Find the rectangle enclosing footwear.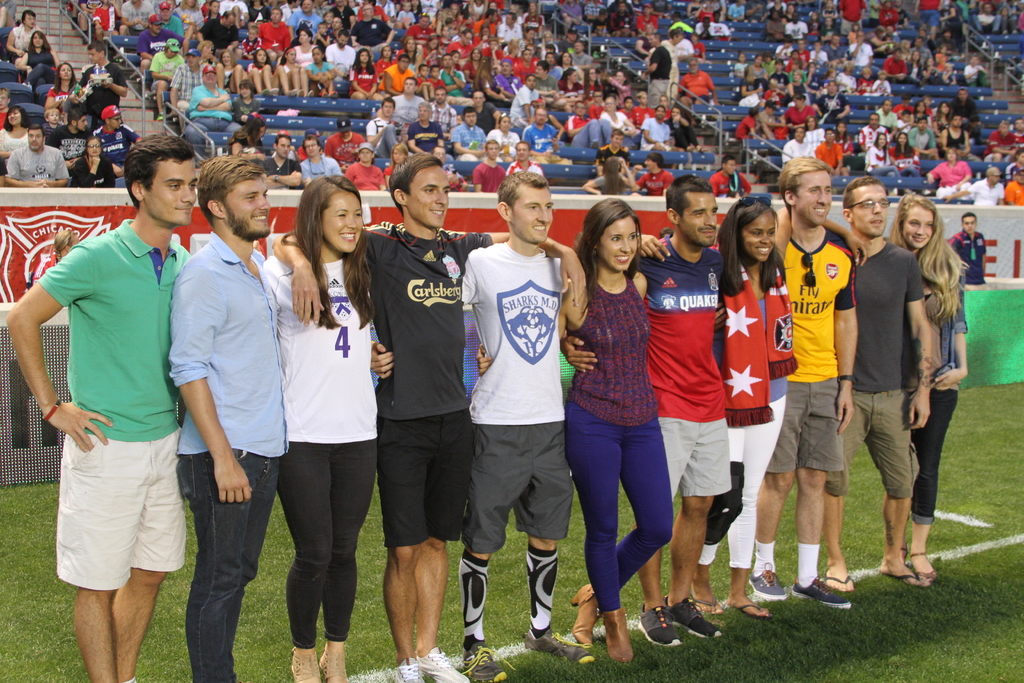
box(598, 612, 638, 663).
